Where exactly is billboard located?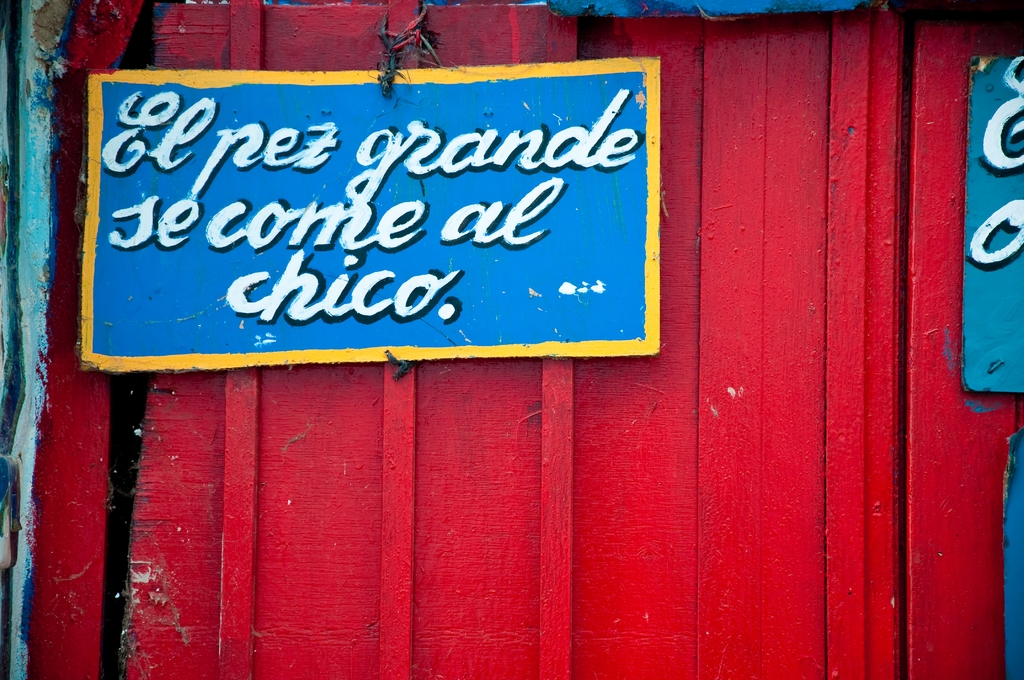
Its bounding box is <bbox>960, 42, 1020, 392</bbox>.
